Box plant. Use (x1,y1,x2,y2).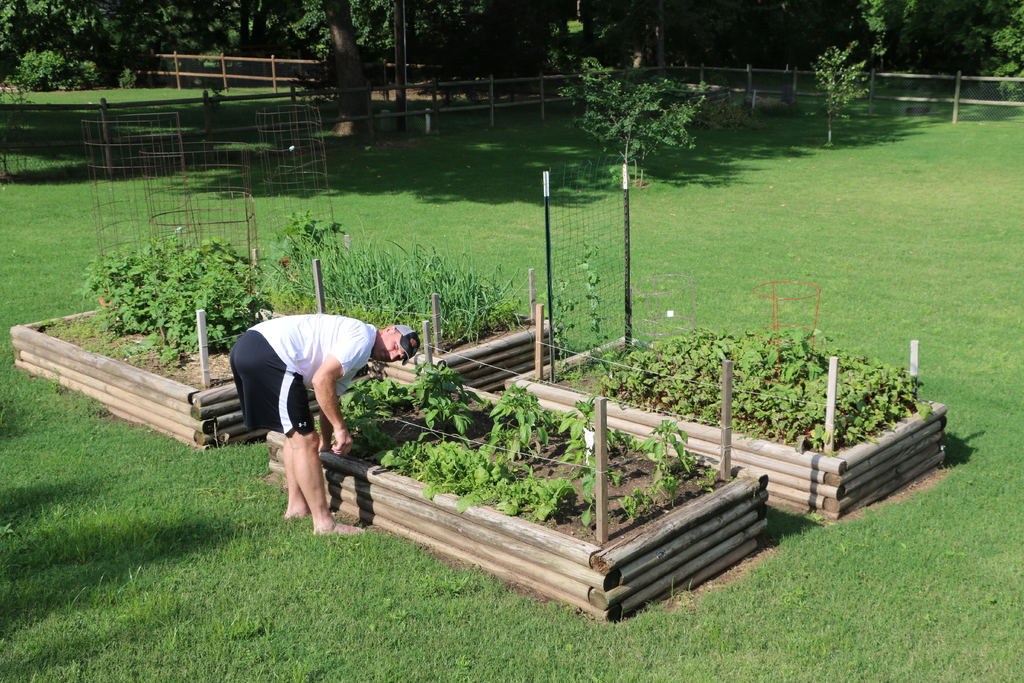
(808,26,893,122).
